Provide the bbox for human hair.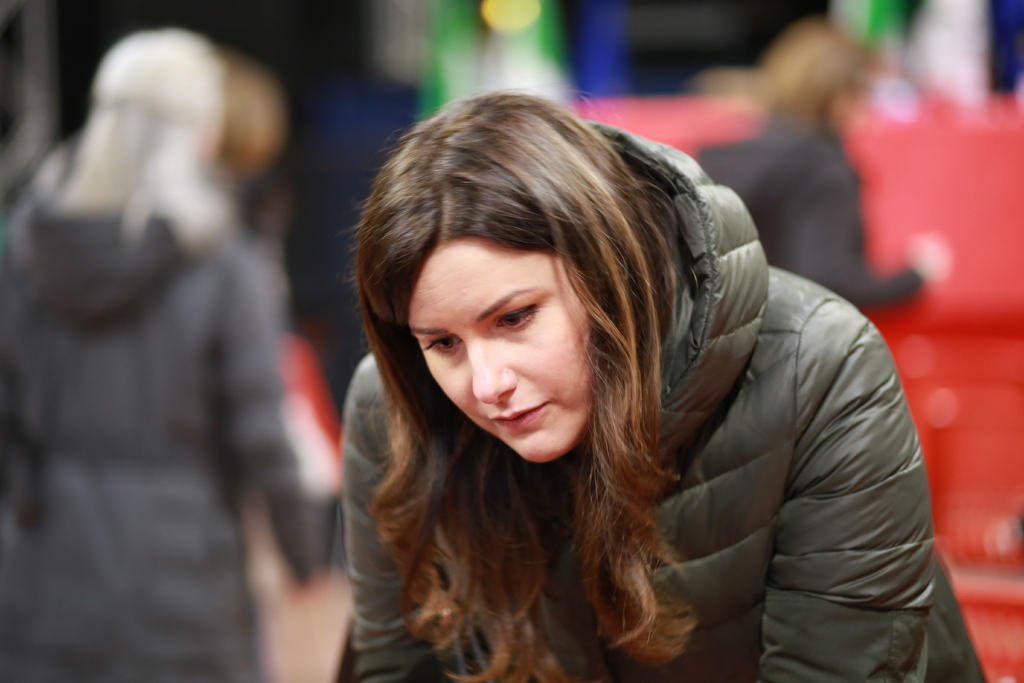
<bbox>344, 156, 708, 676</bbox>.
